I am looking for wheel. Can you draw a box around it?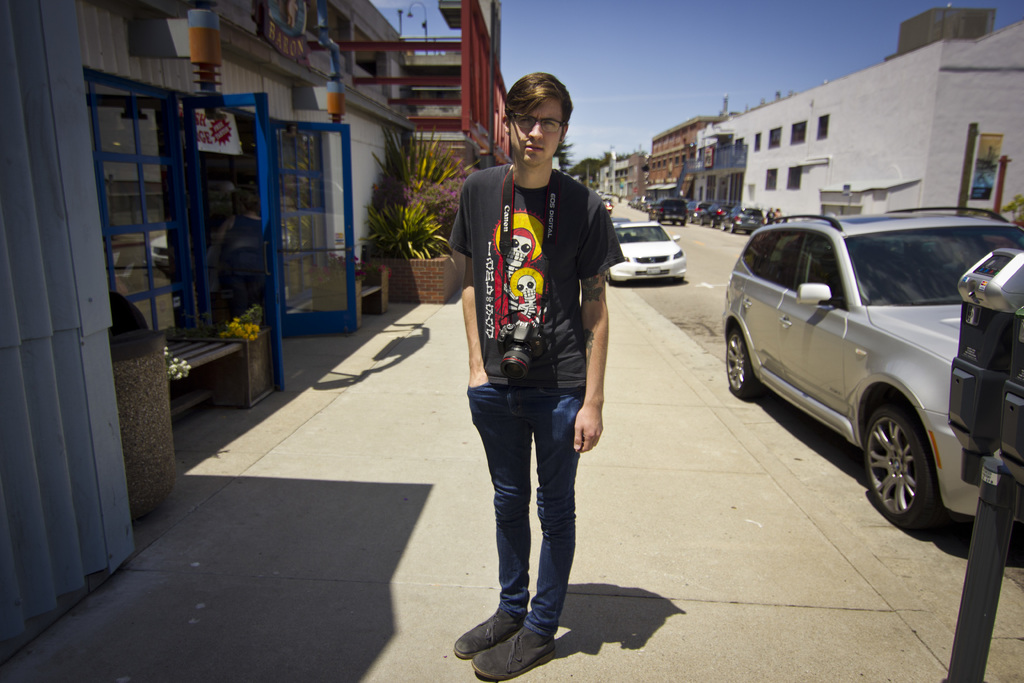
Sure, the bounding box is bbox=(732, 223, 735, 235).
